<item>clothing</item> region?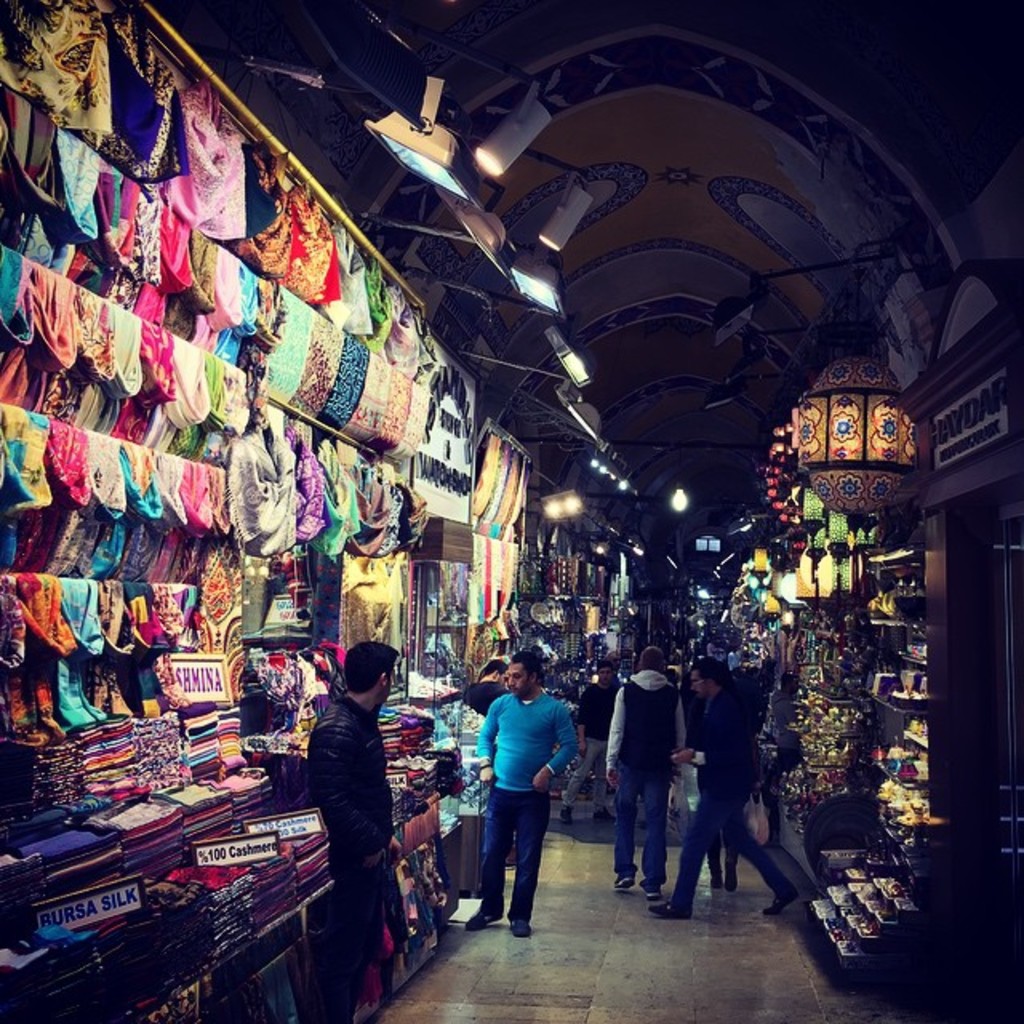
<region>301, 694, 394, 1022</region>
